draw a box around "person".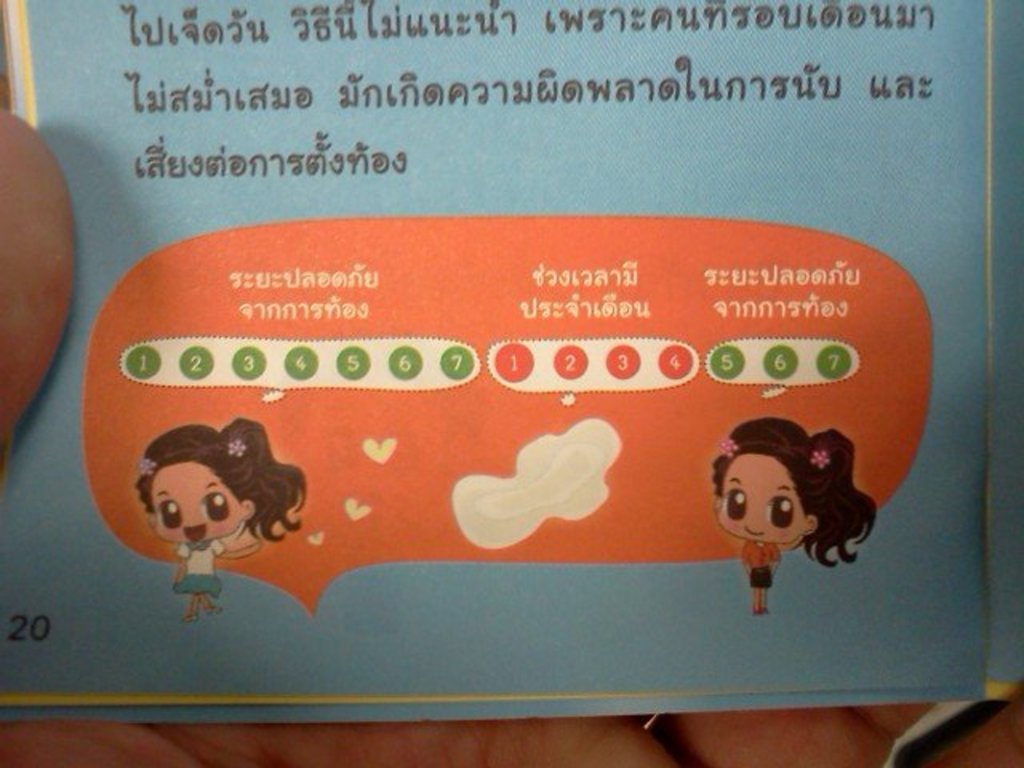
133,418,309,622.
